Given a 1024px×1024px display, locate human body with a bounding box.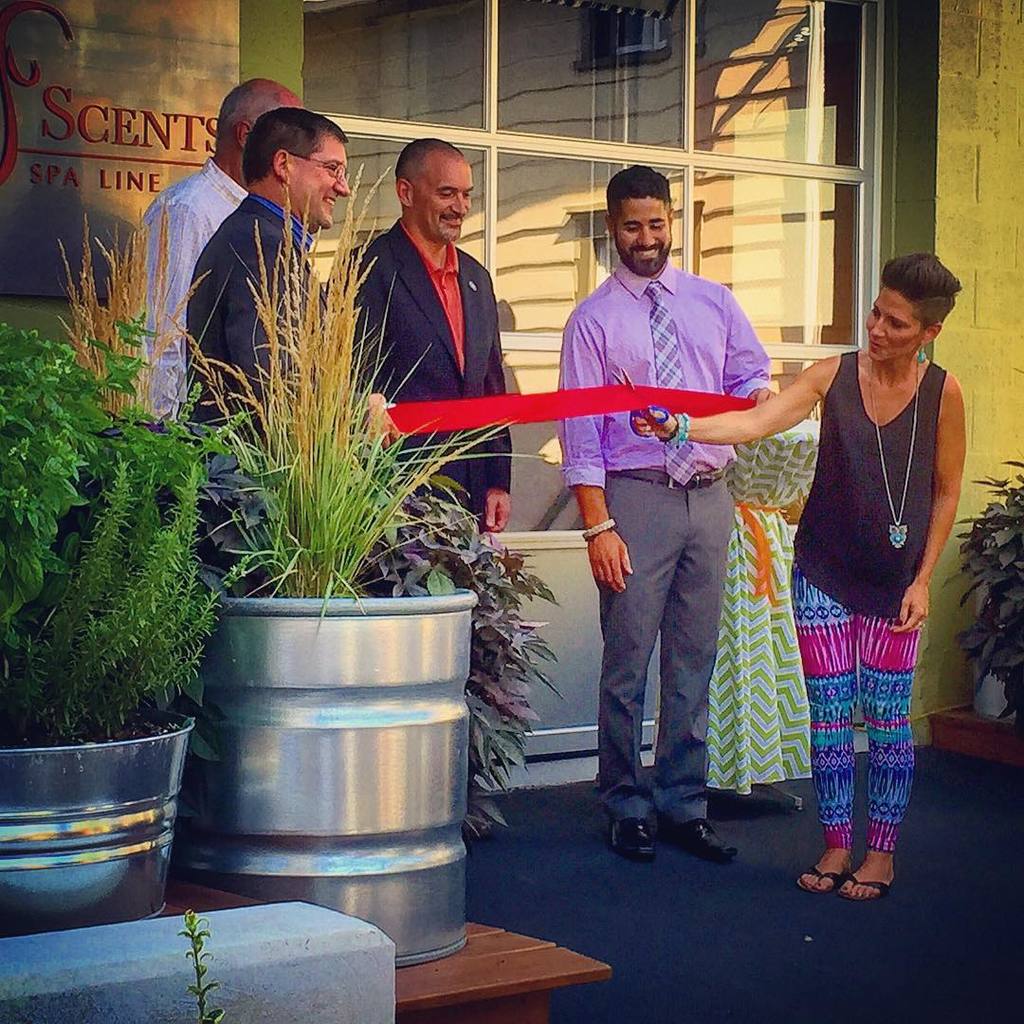
Located: 329/220/512/540.
